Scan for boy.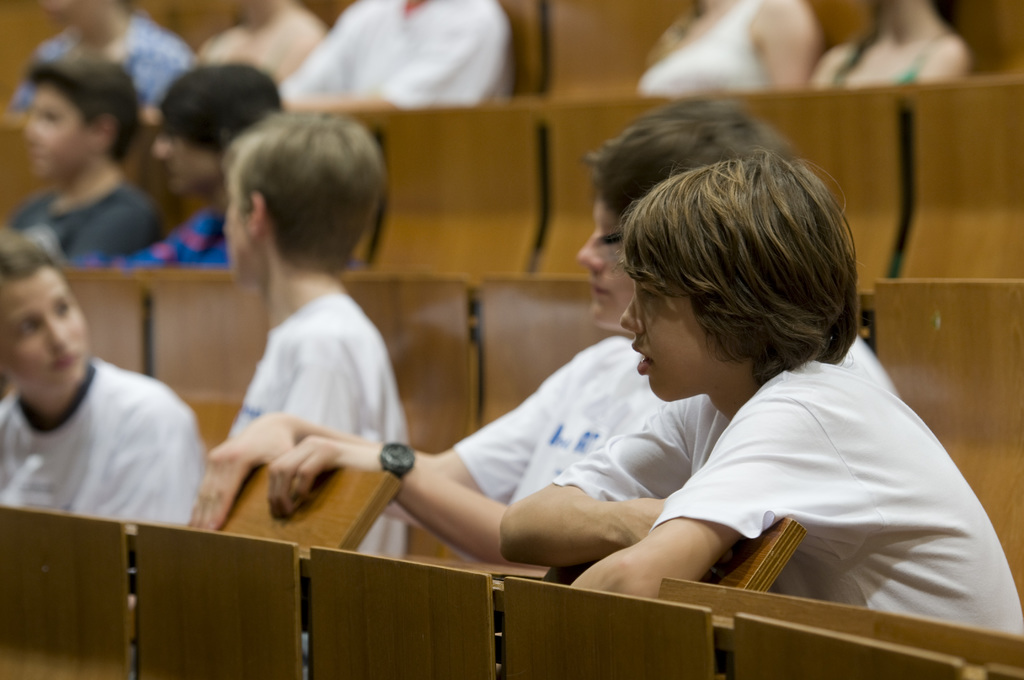
Scan result: [0,239,203,549].
